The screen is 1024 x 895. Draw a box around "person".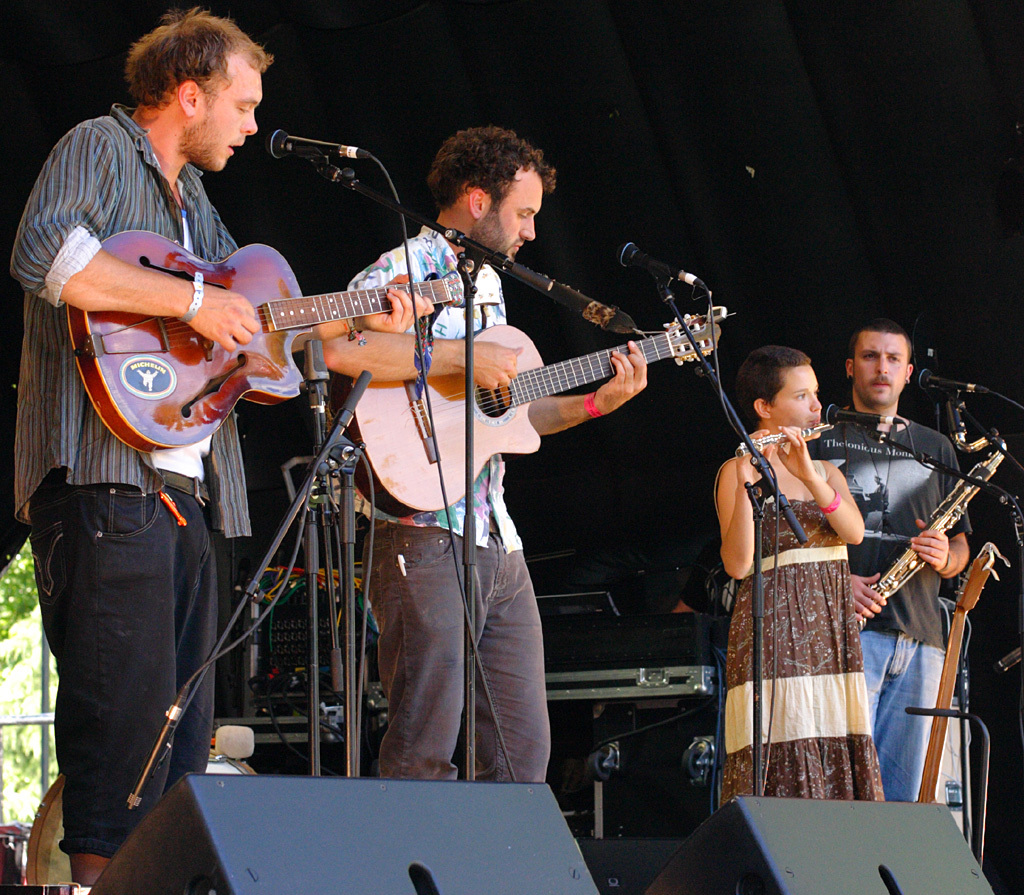
bbox=(10, 8, 436, 885).
